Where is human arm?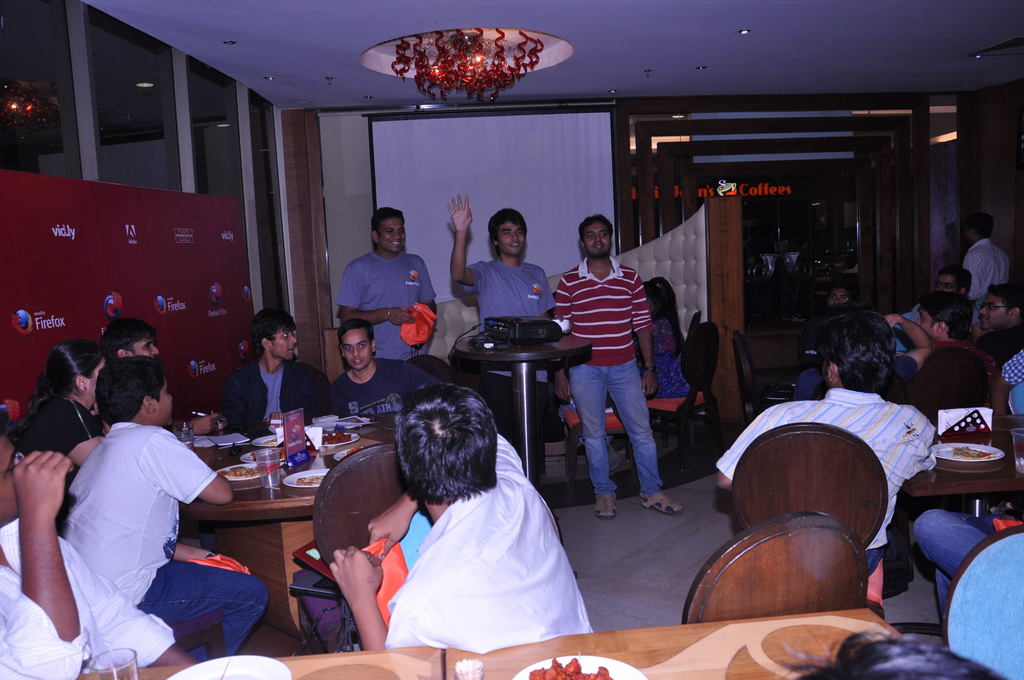
x1=988 y1=349 x2=1023 y2=419.
